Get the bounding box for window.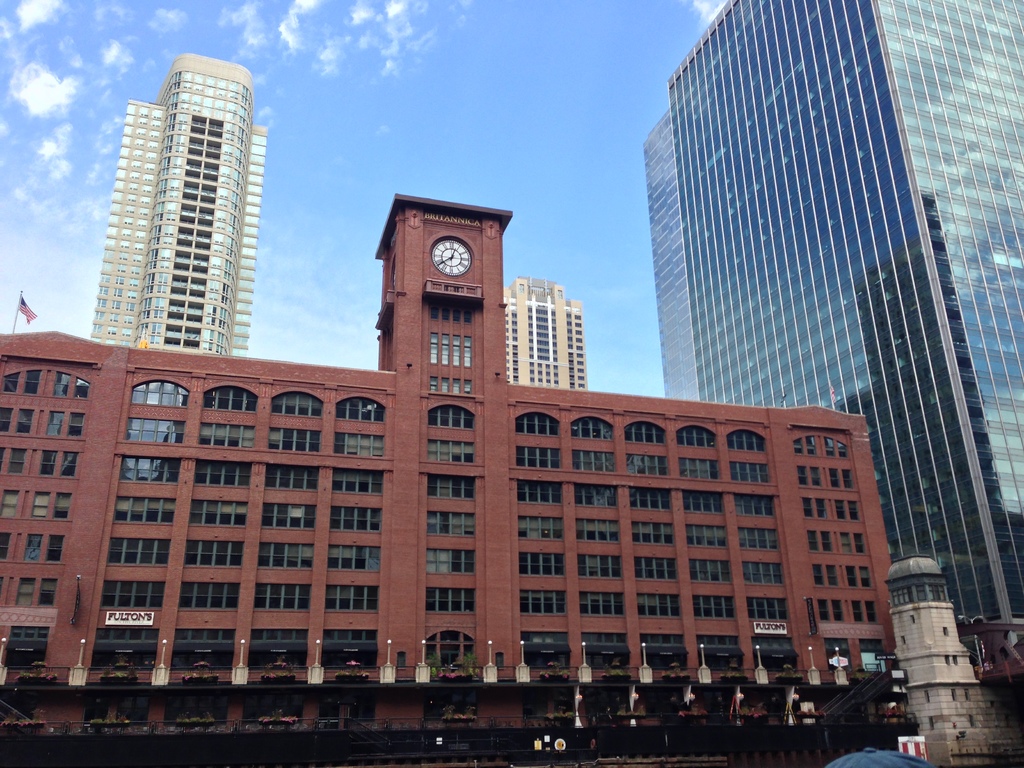
bbox=(516, 551, 564, 576).
